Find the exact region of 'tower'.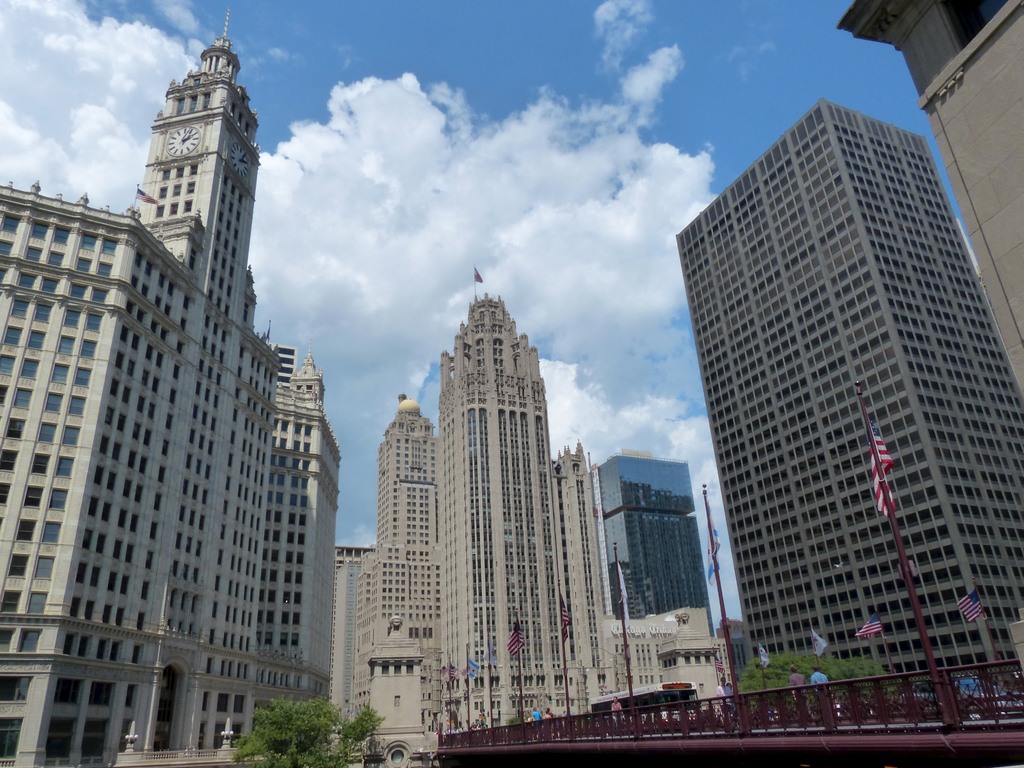
Exact region: [x1=0, y1=6, x2=342, y2=767].
